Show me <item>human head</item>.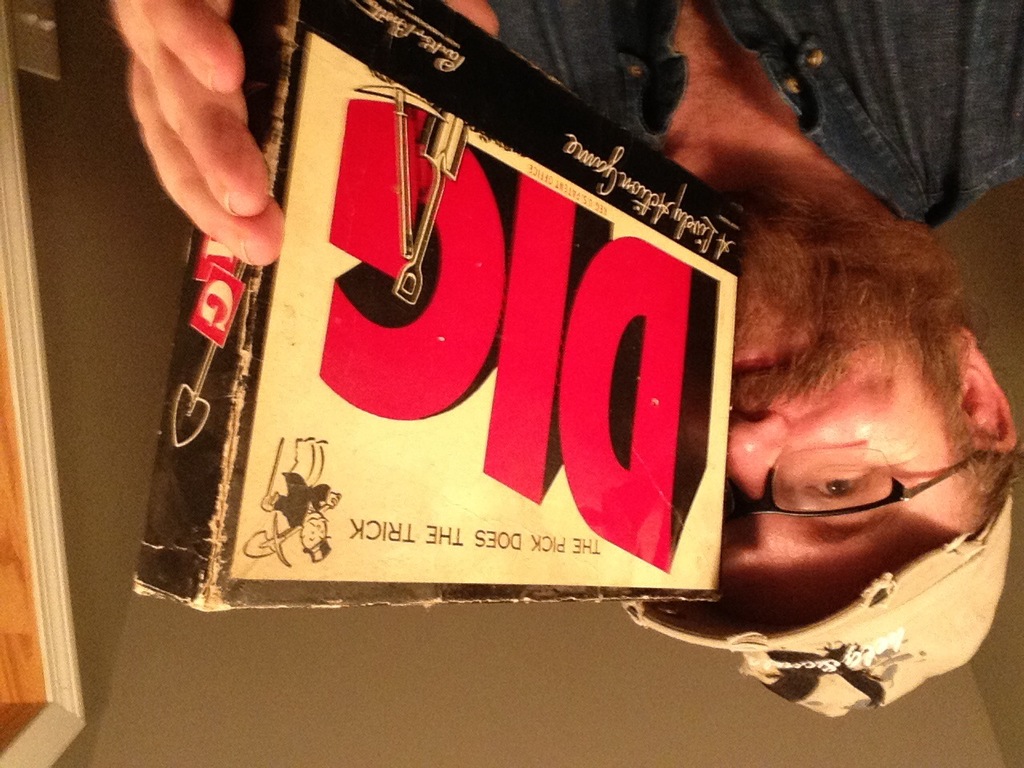
<item>human head</item> is here: bbox=[297, 518, 327, 565].
